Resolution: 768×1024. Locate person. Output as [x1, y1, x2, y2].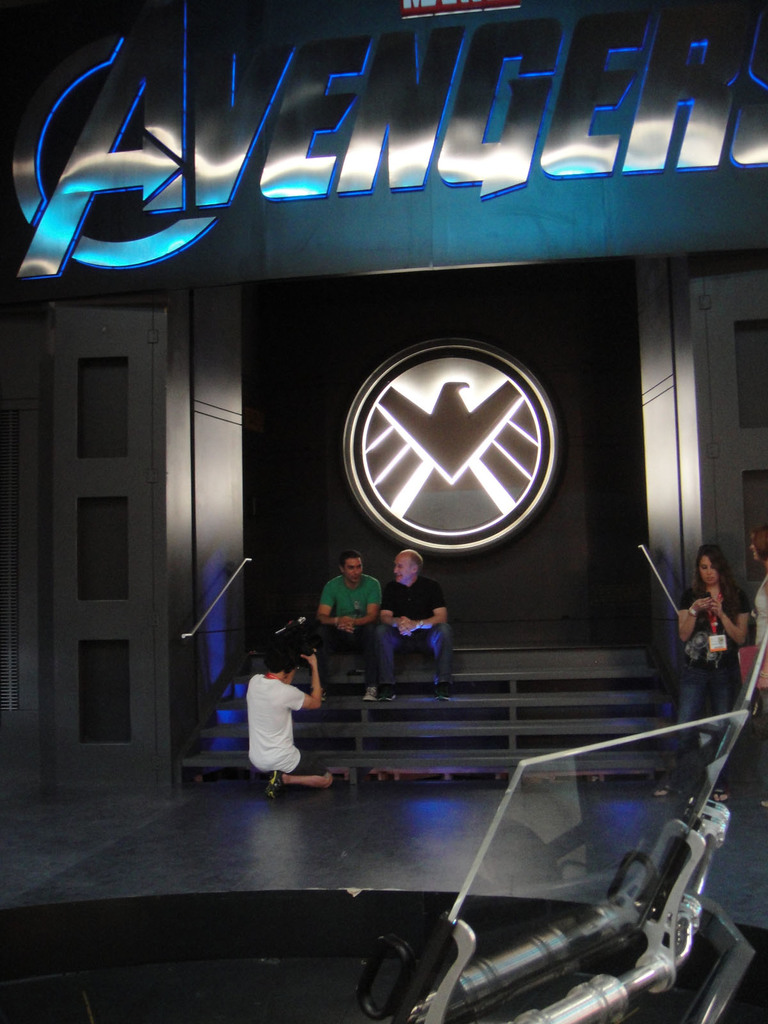
[312, 527, 401, 724].
